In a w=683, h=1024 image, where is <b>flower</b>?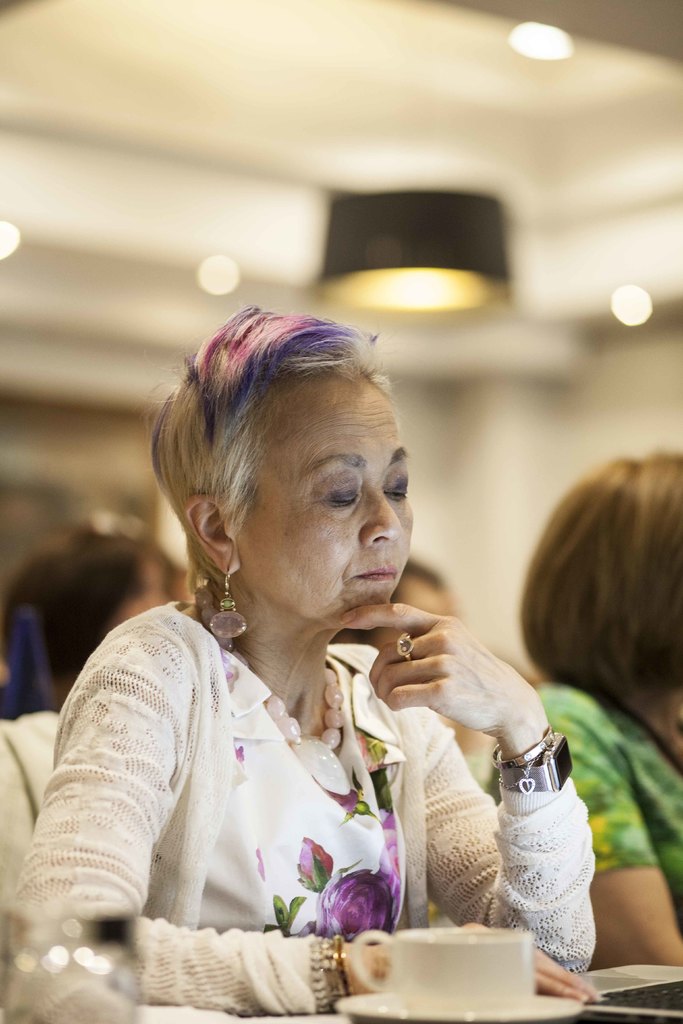
[384,809,407,910].
